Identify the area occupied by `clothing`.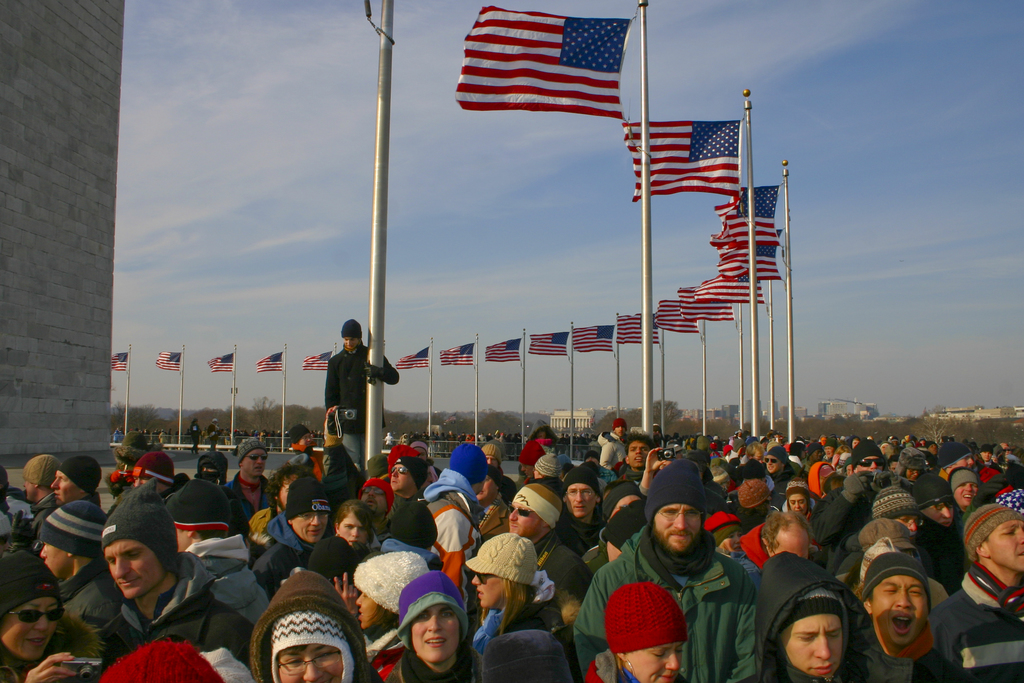
Area: (475, 570, 576, 667).
